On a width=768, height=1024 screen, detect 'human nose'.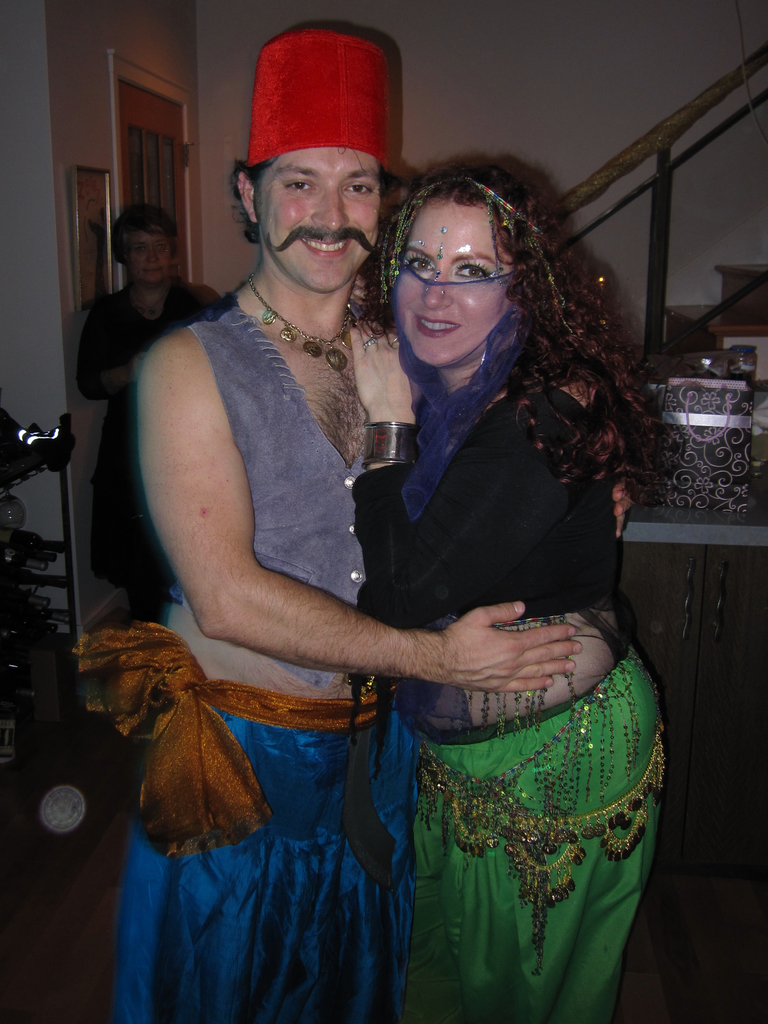
locate(138, 251, 161, 268).
